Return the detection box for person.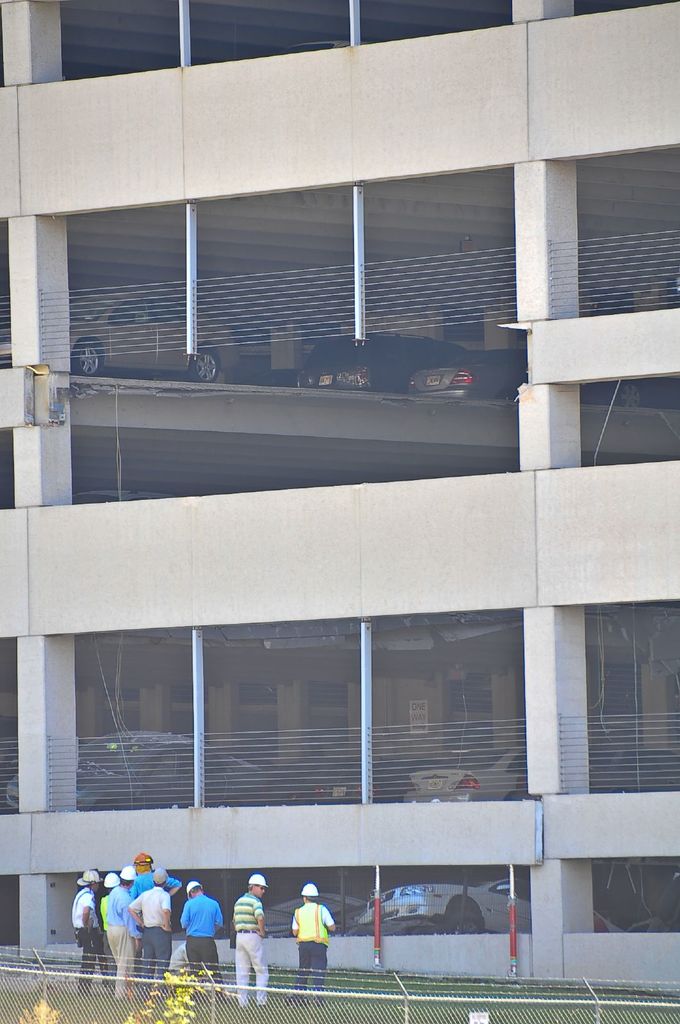
{"x1": 228, "y1": 874, "x2": 273, "y2": 996}.
